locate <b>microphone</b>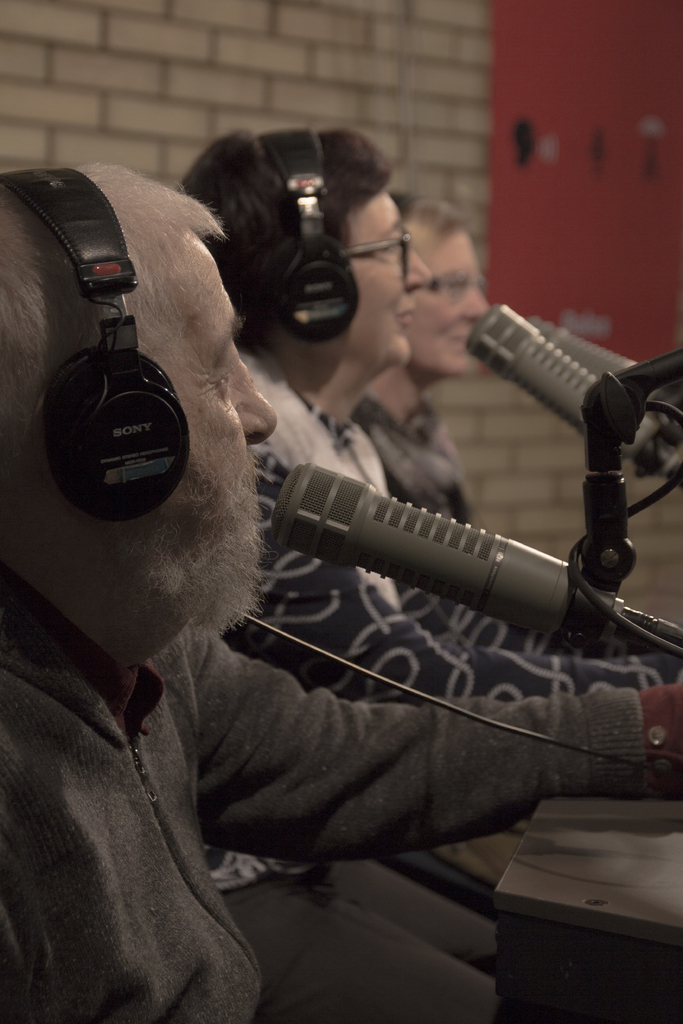
rect(460, 301, 682, 495)
